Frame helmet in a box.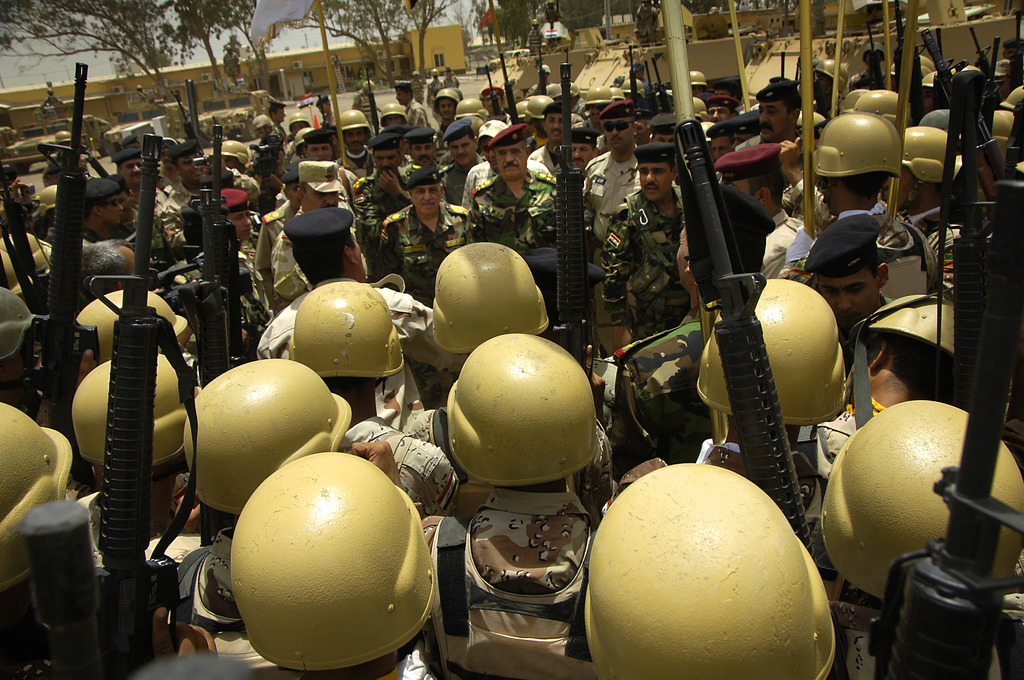
(524, 96, 558, 118).
